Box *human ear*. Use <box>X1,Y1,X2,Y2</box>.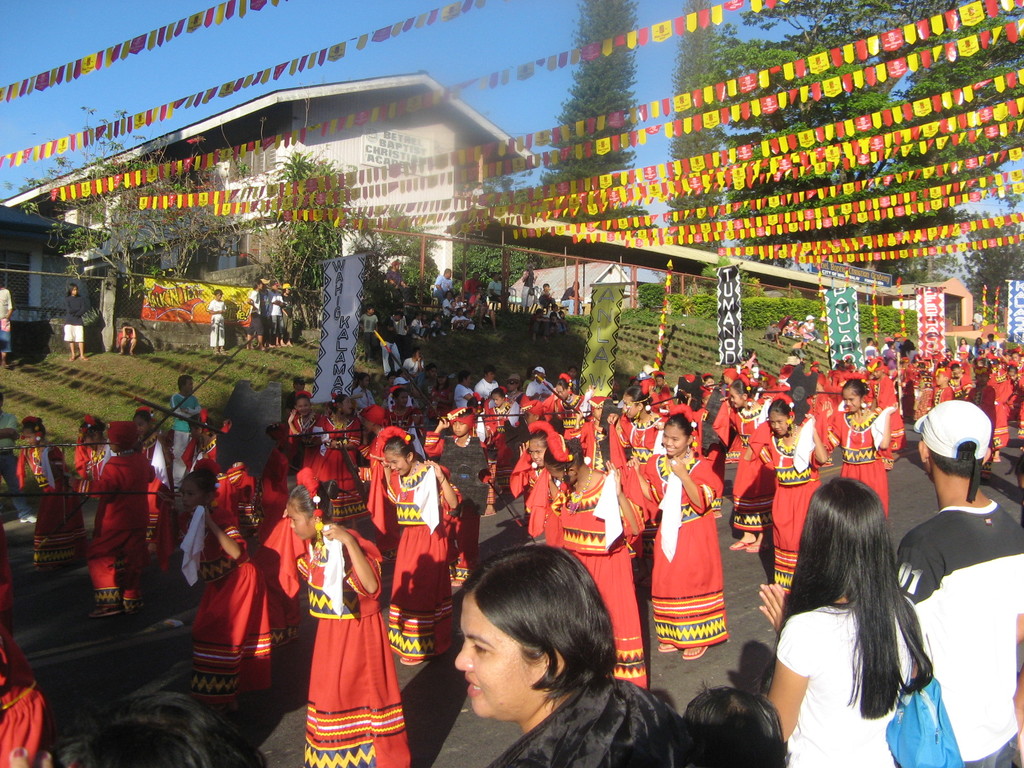
<box>637,402,641,412</box>.
